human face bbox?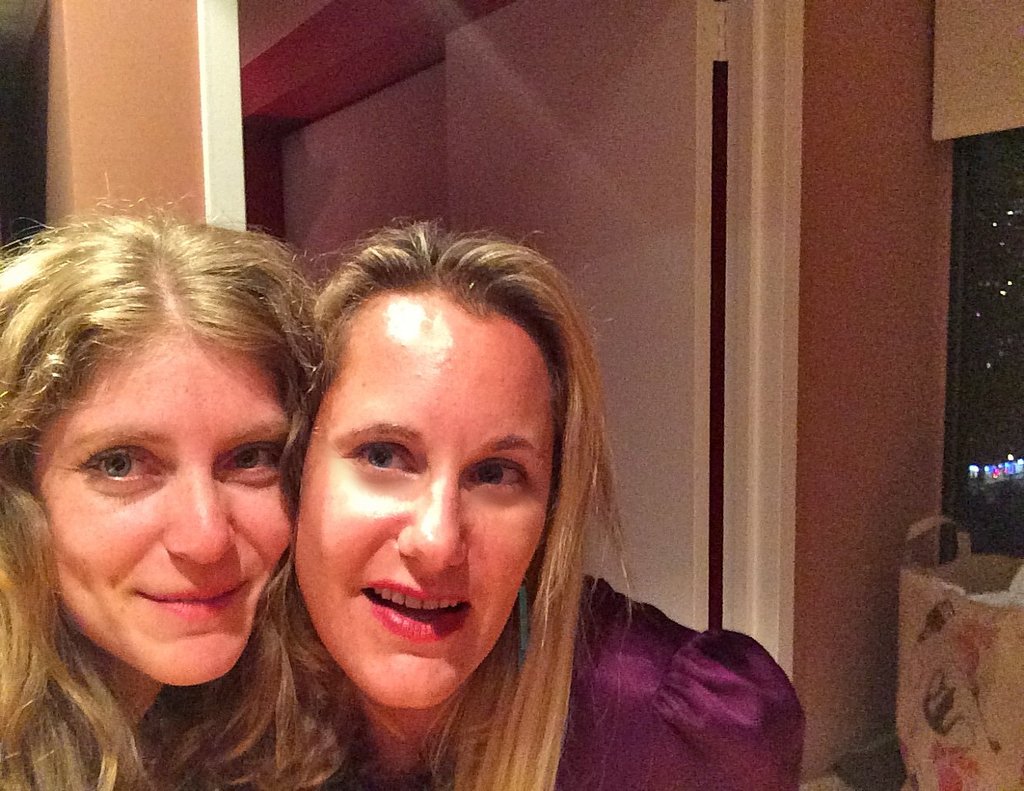
<bbox>295, 269, 564, 709</bbox>
